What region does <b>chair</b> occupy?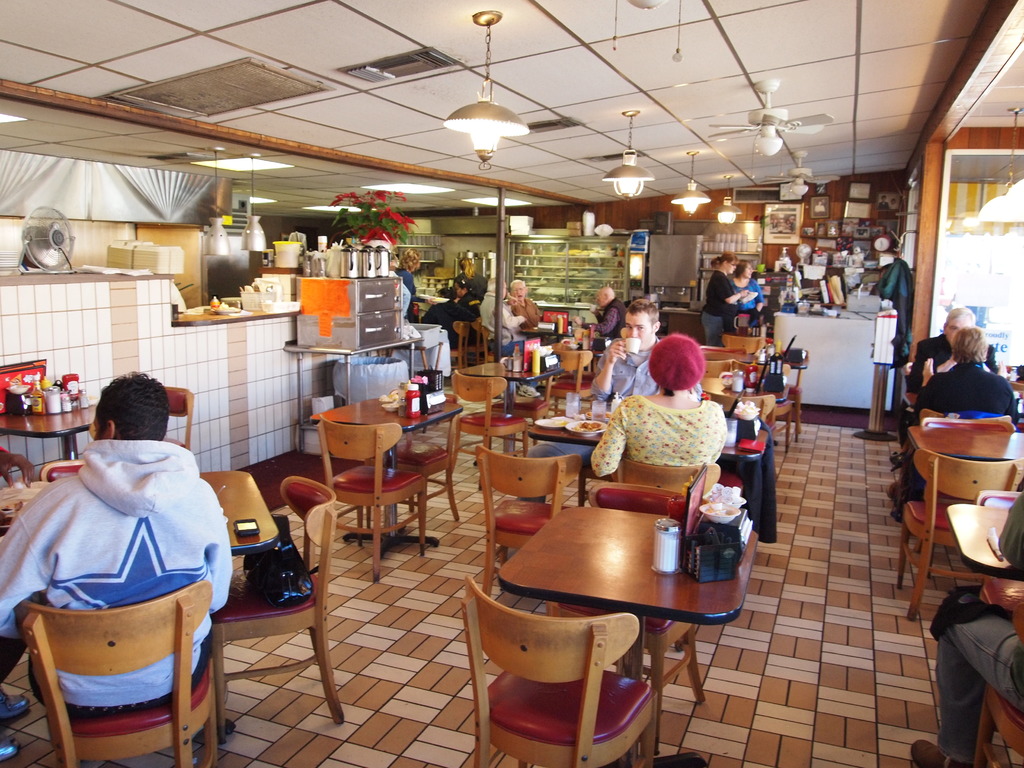
box=[543, 484, 710, 755].
